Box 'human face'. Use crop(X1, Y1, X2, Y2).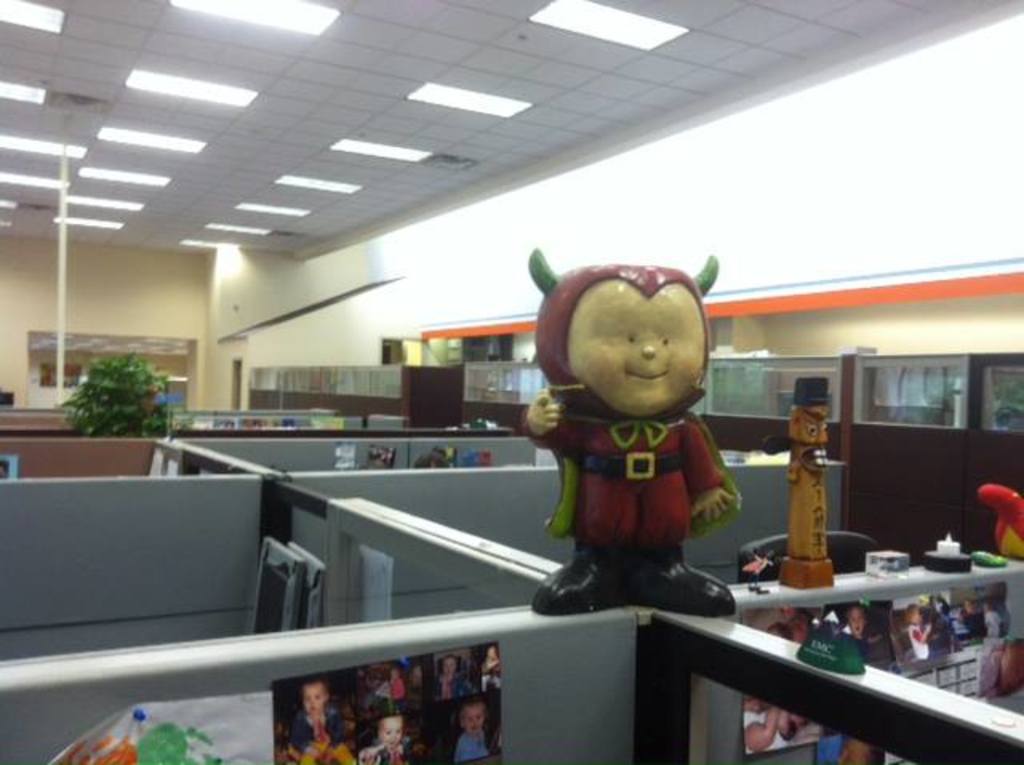
crop(574, 286, 706, 415).
